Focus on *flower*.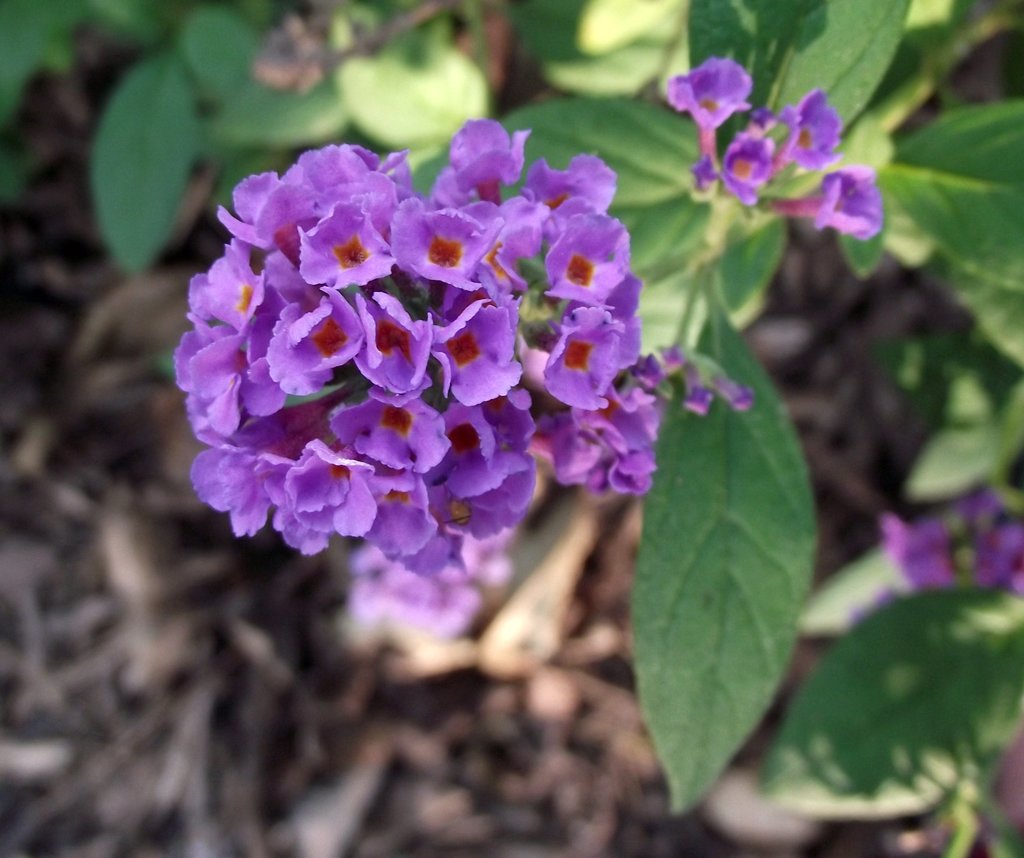
Focused at [156,85,712,670].
